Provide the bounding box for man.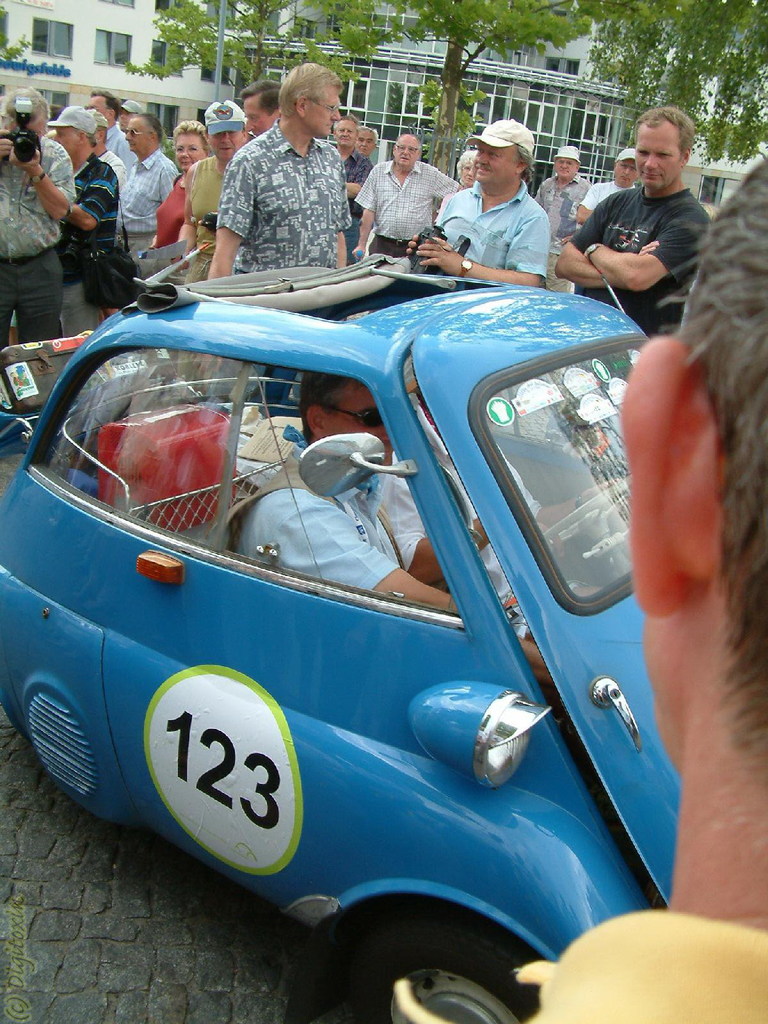
[x1=117, y1=101, x2=142, y2=132].
